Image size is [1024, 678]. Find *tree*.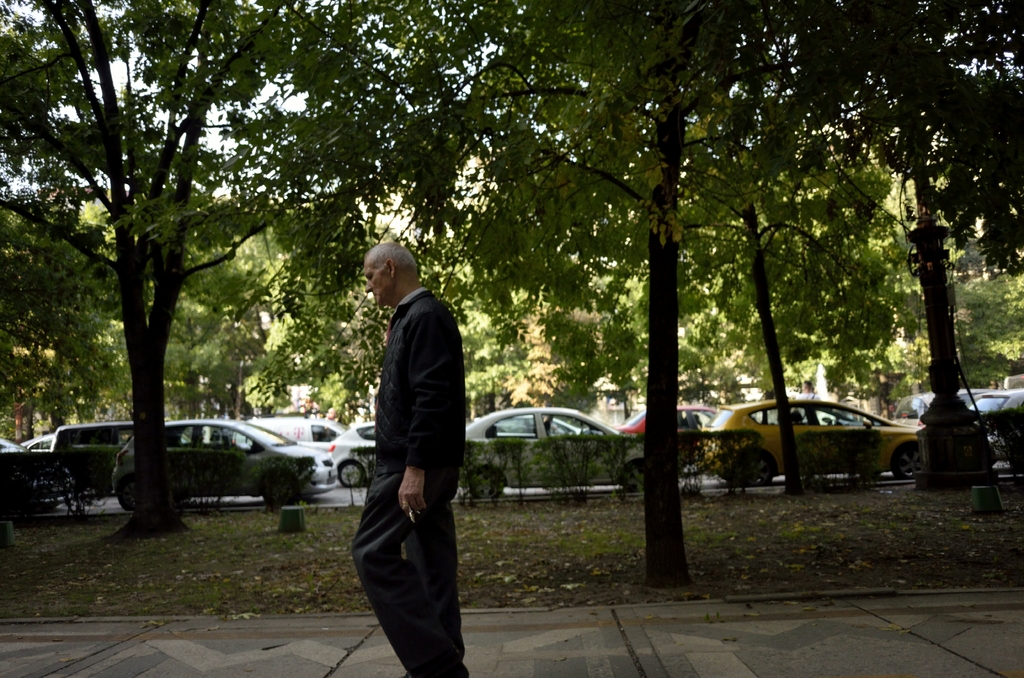
l=334, t=225, r=533, b=414.
